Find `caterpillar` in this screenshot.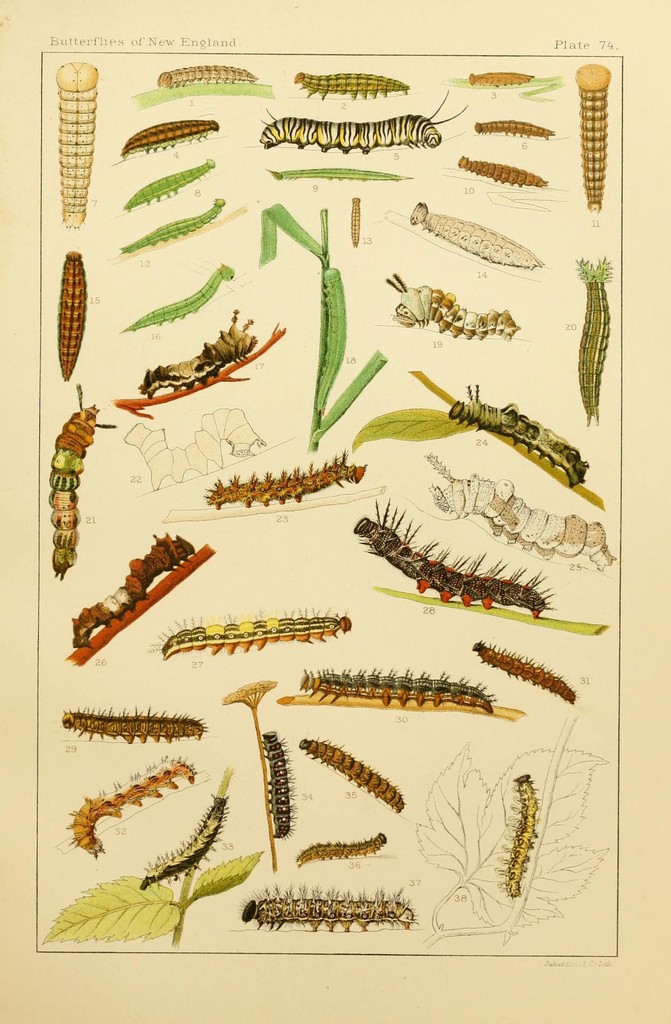
The bounding box for `caterpillar` is 411/200/544/269.
